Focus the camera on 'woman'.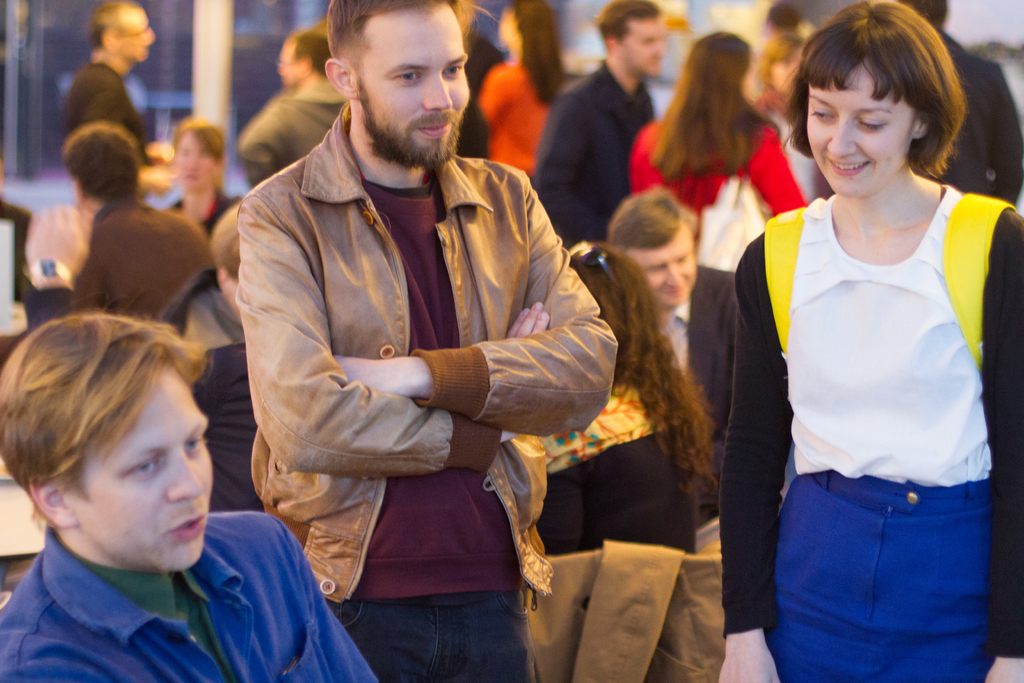
Focus region: [x1=477, y1=0, x2=576, y2=186].
